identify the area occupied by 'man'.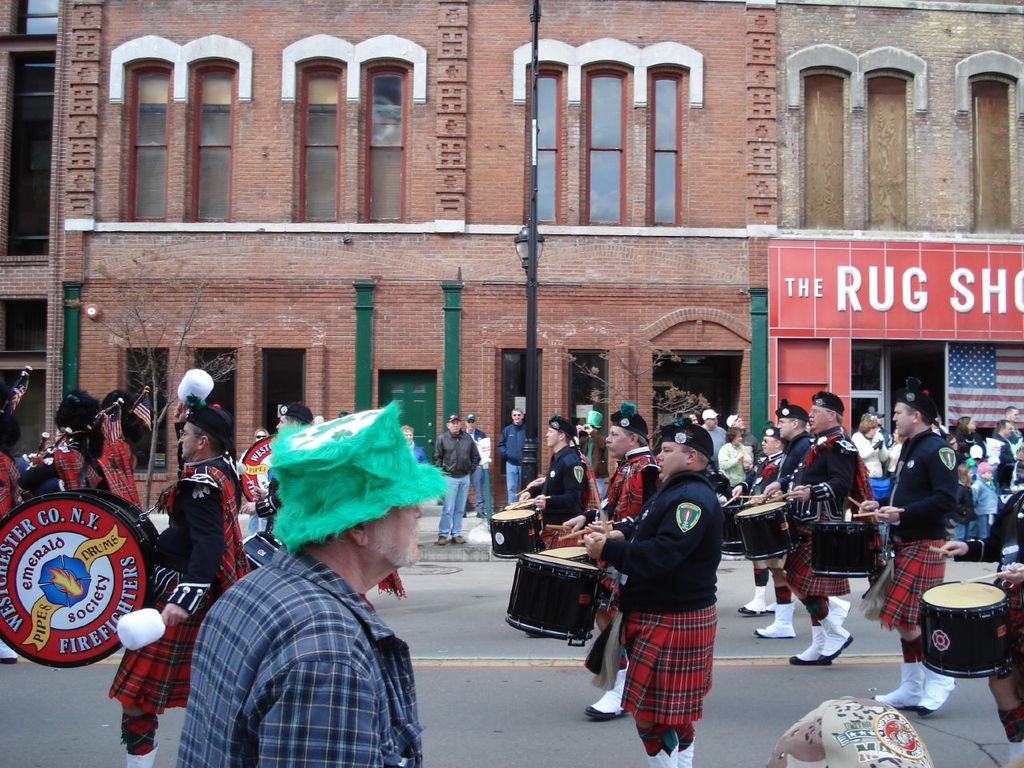
Area: 583, 410, 703, 767.
